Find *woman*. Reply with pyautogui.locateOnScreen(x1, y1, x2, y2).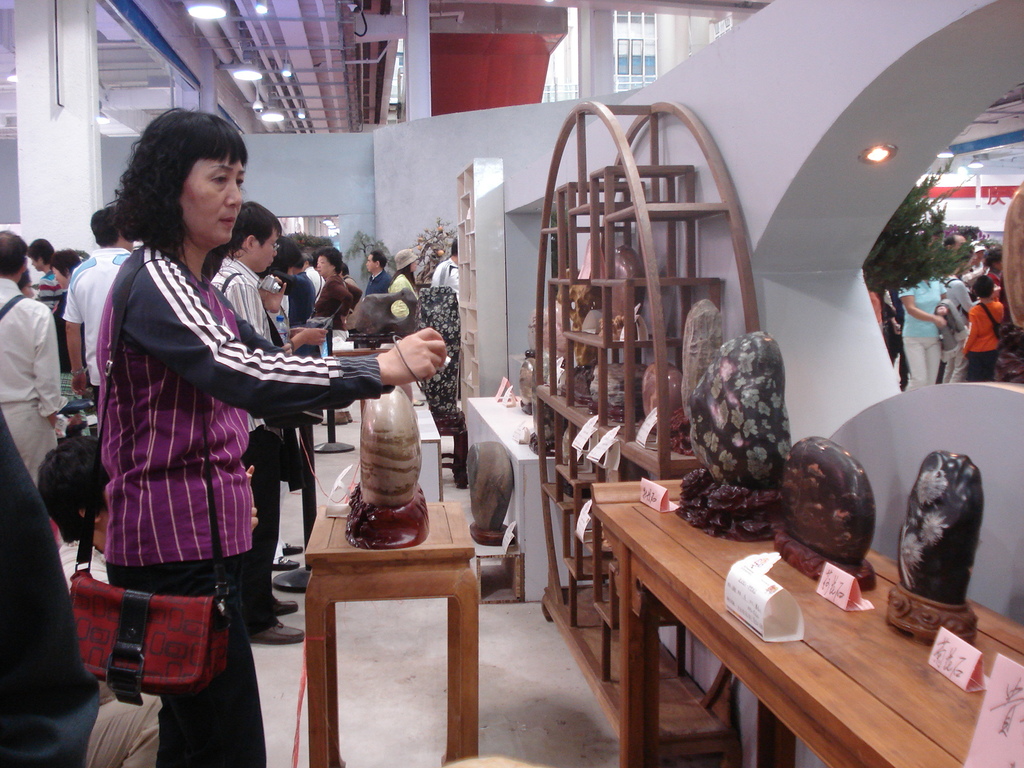
pyautogui.locateOnScreen(310, 246, 364, 428).
